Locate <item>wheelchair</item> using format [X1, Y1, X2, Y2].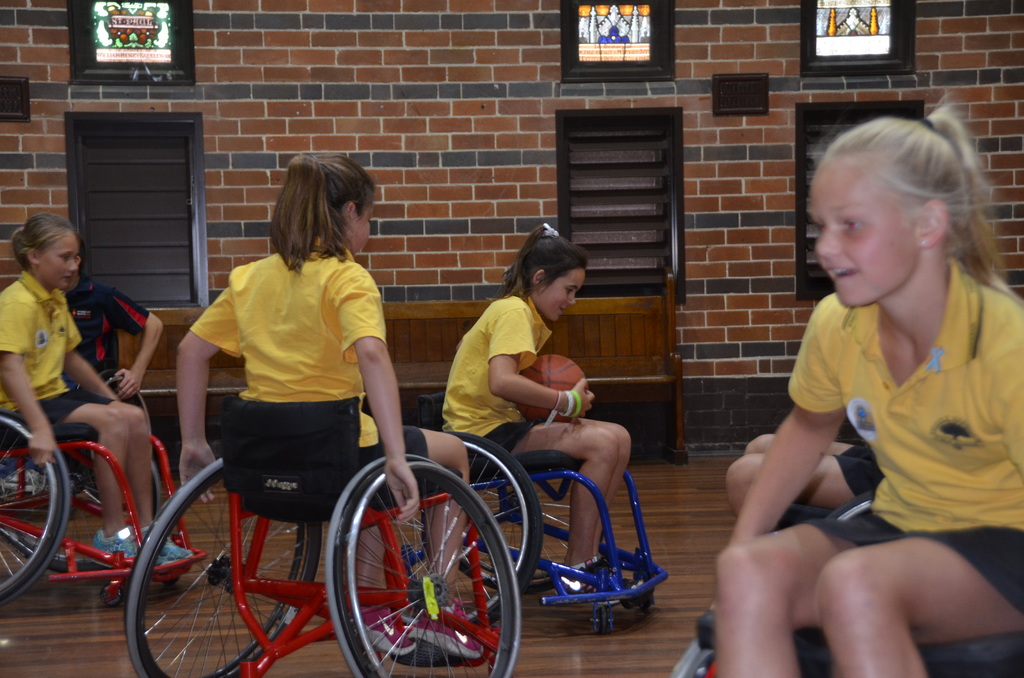
[124, 392, 523, 677].
